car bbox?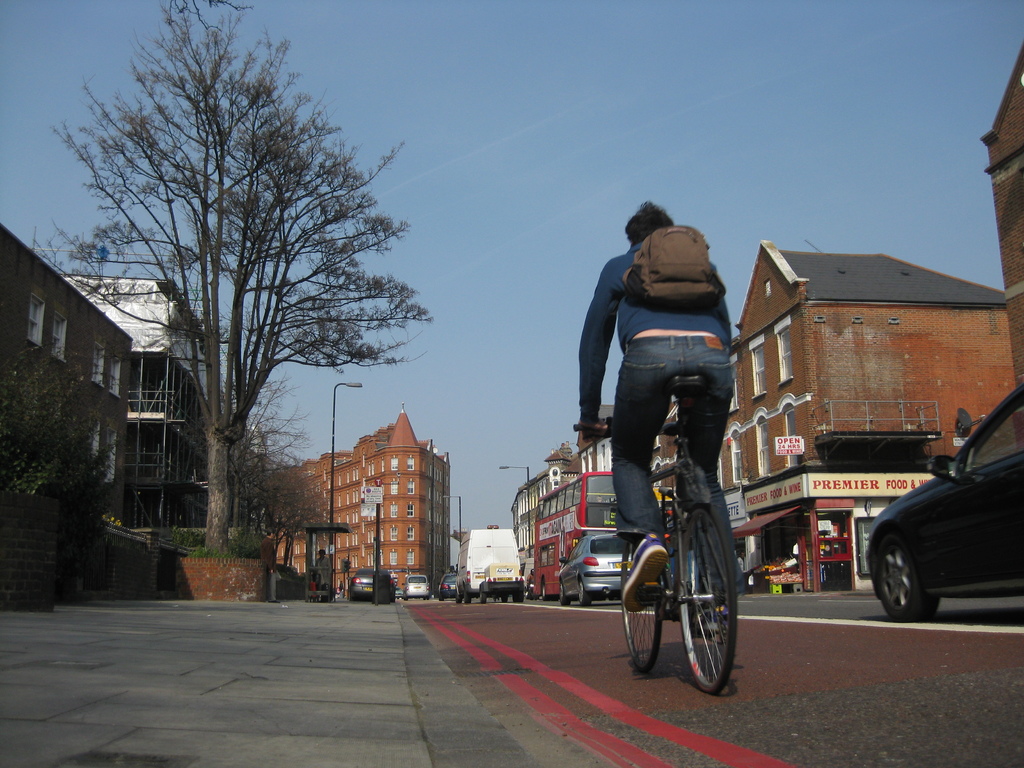
pyautogui.locateOnScreen(440, 570, 460, 602)
